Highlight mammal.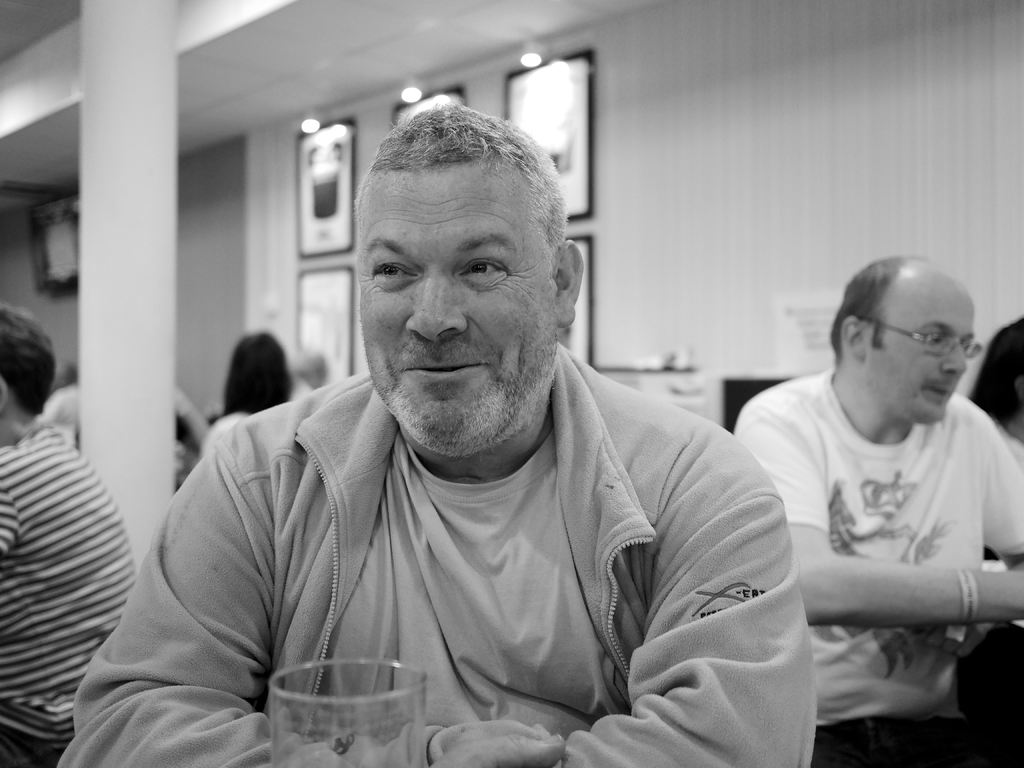
Highlighted region: 969 314 1023 454.
